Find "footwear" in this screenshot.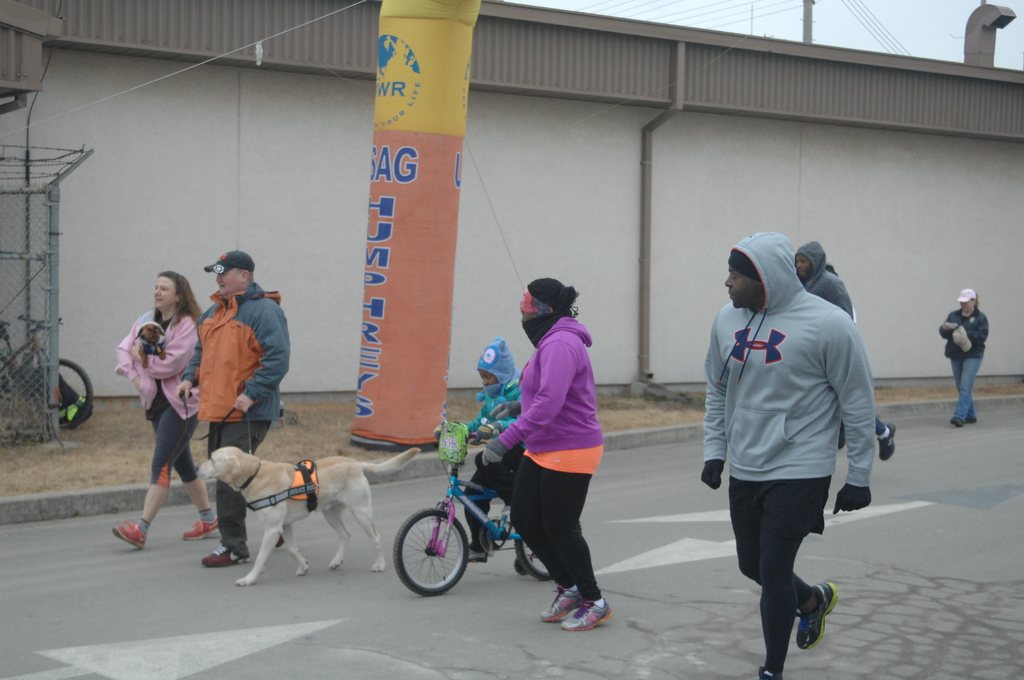
The bounding box for "footwear" is BBox(468, 548, 490, 564).
